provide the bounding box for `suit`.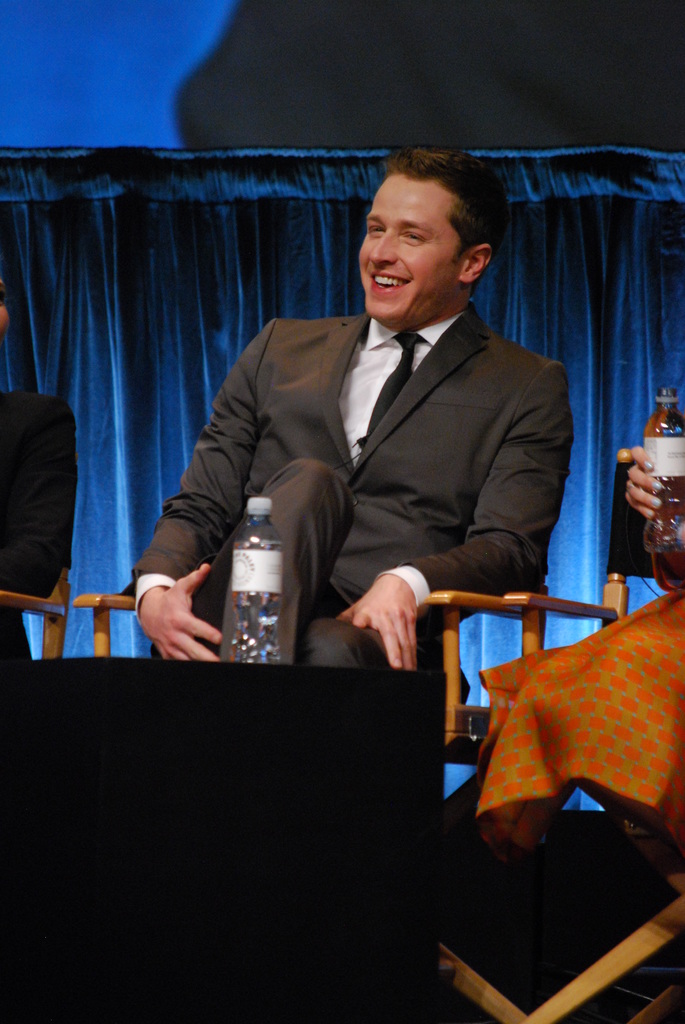
l=153, t=209, r=594, b=685.
